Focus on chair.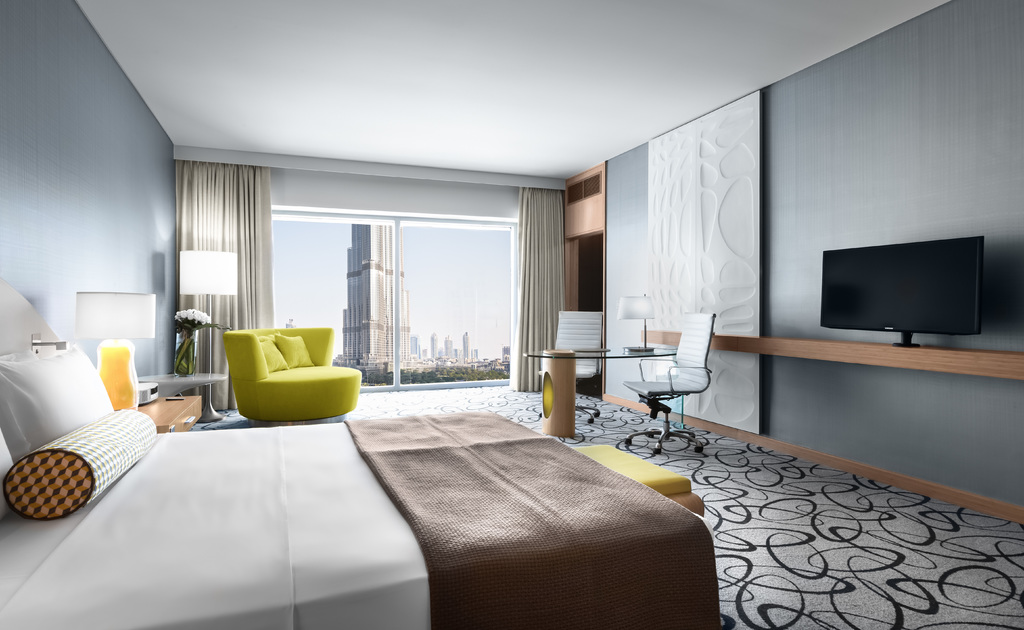
Focused at locate(214, 320, 357, 430).
